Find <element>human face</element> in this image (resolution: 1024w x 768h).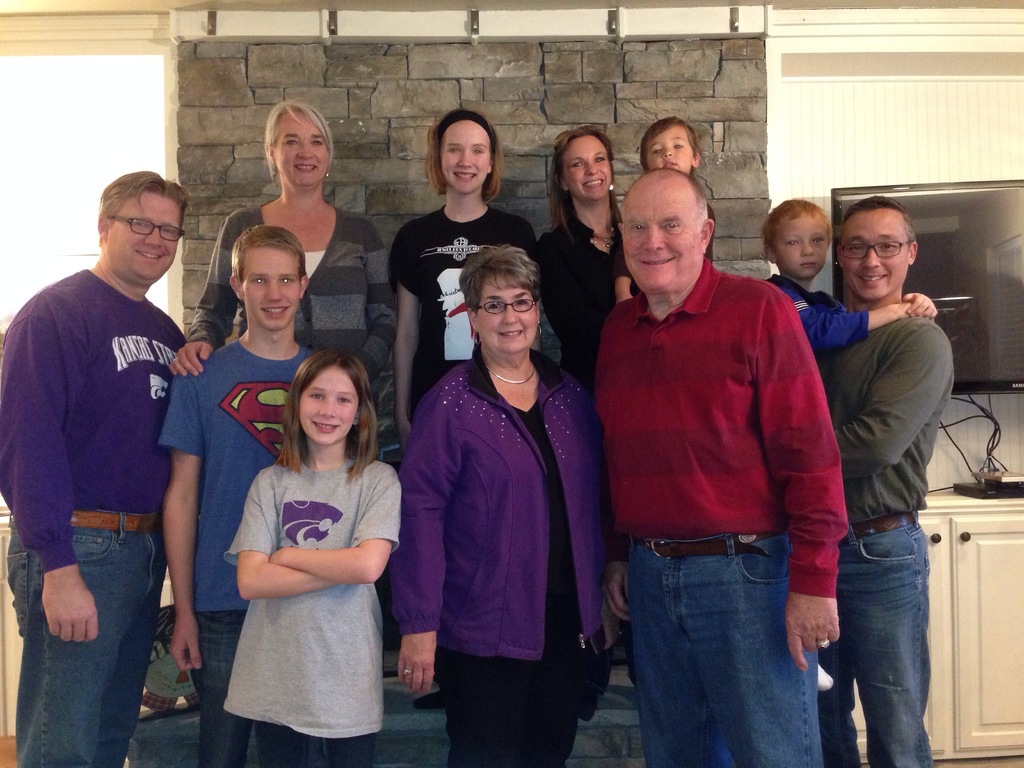
x1=240, y1=243, x2=303, y2=335.
